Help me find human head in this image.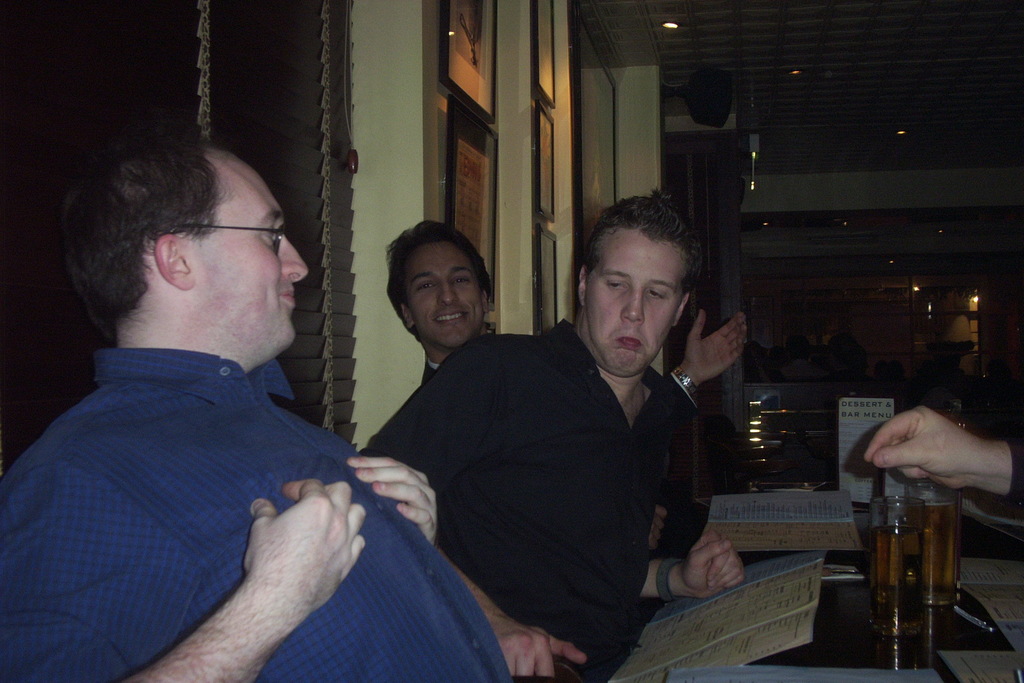
Found it: {"x1": 59, "y1": 139, "x2": 308, "y2": 360}.
